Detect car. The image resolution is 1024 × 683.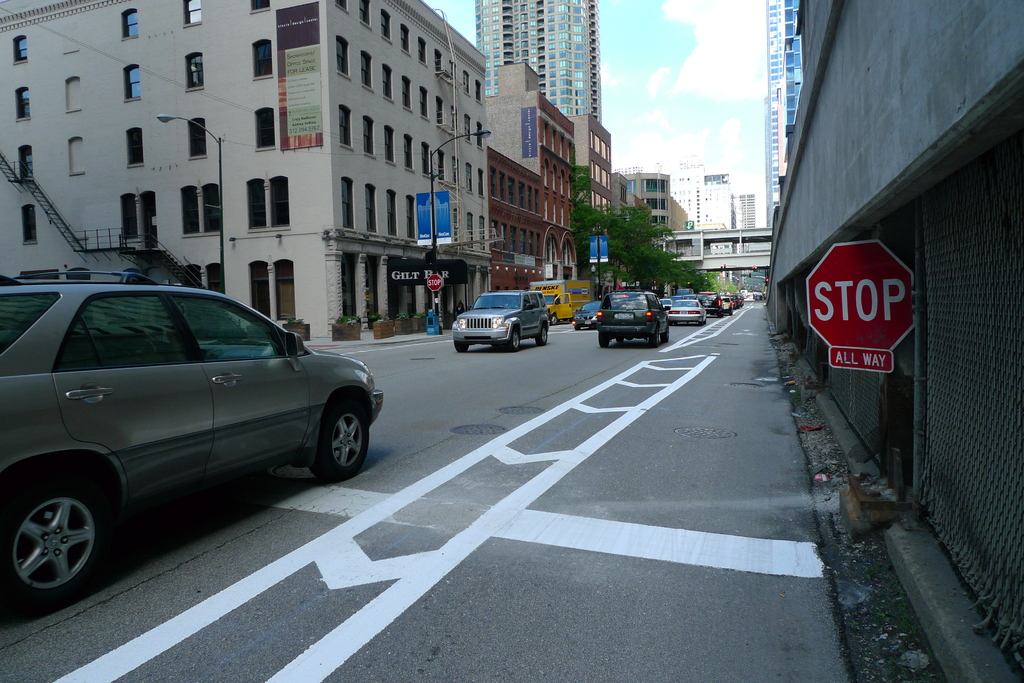
x1=598 y1=289 x2=664 y2=348.
